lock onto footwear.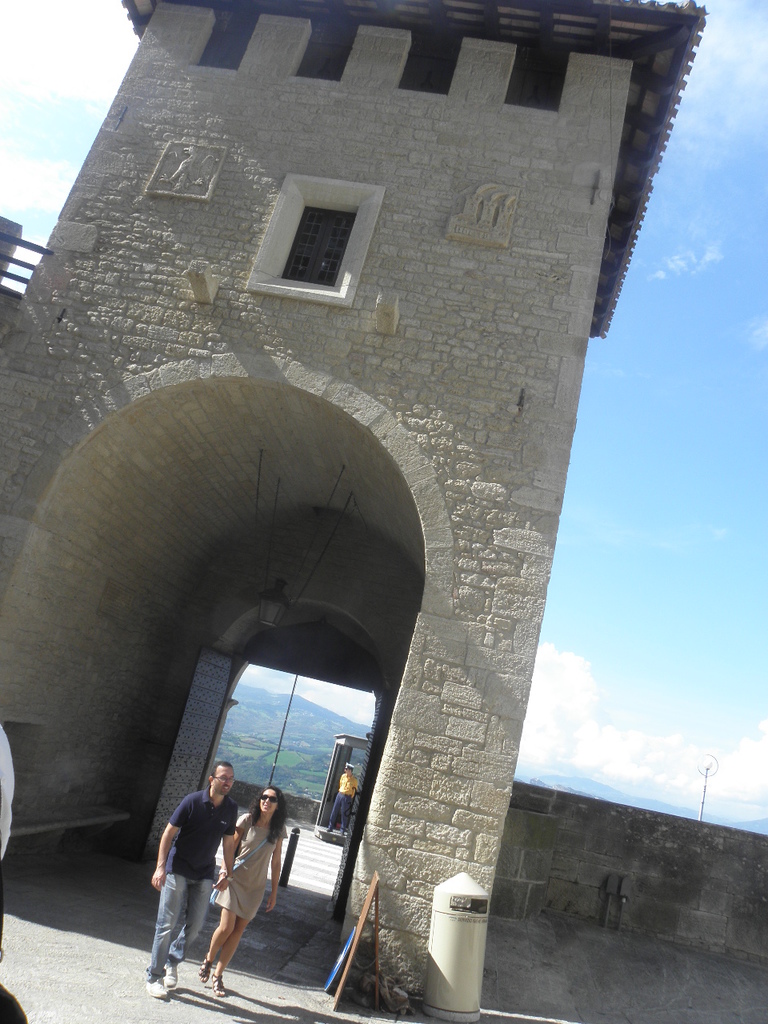
Locked: select_region(150, 978, 167, 999).
